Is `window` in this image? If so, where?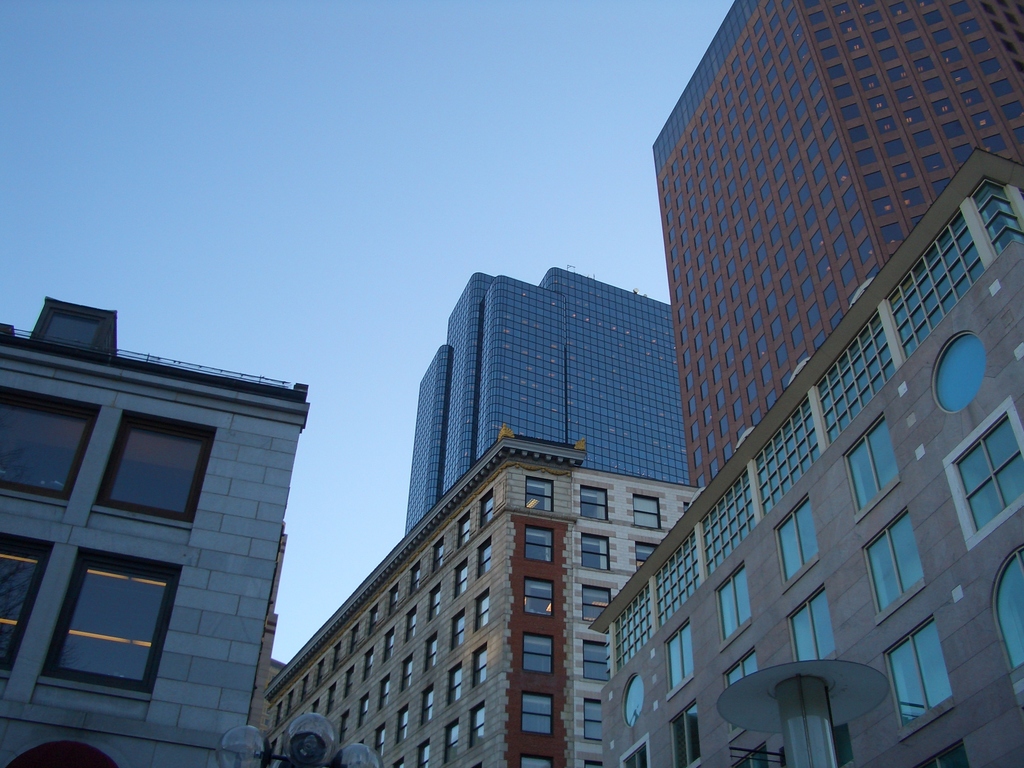
Yes, at [401,604,421,641].
